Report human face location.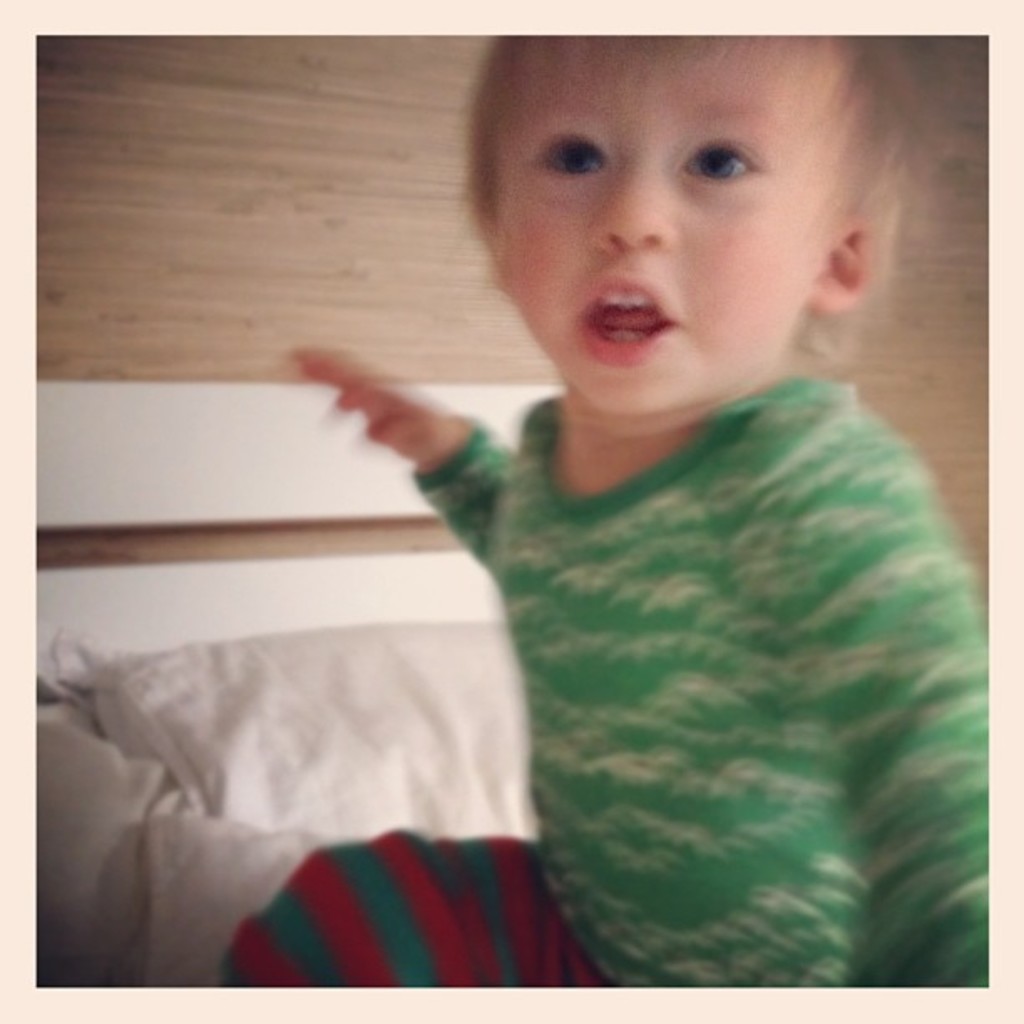
Report: x1=487 y1=37 x2=845 y2=418.
